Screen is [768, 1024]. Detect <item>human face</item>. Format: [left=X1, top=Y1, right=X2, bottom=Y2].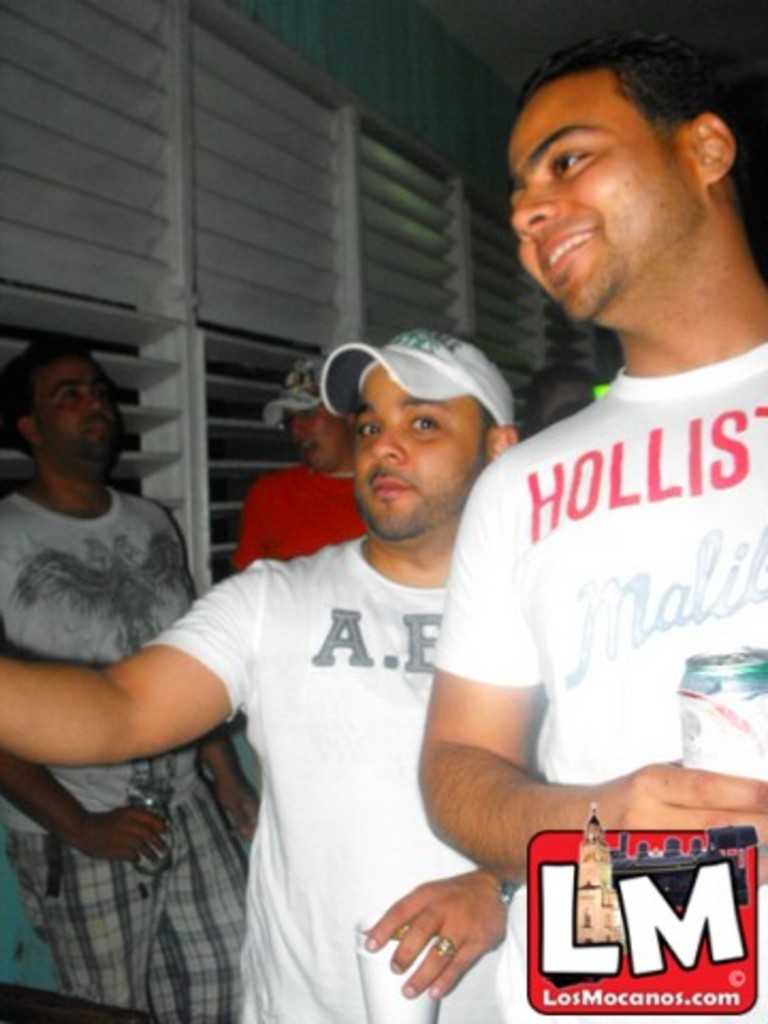
[left=290, top=410, right=333, bottom=465].
